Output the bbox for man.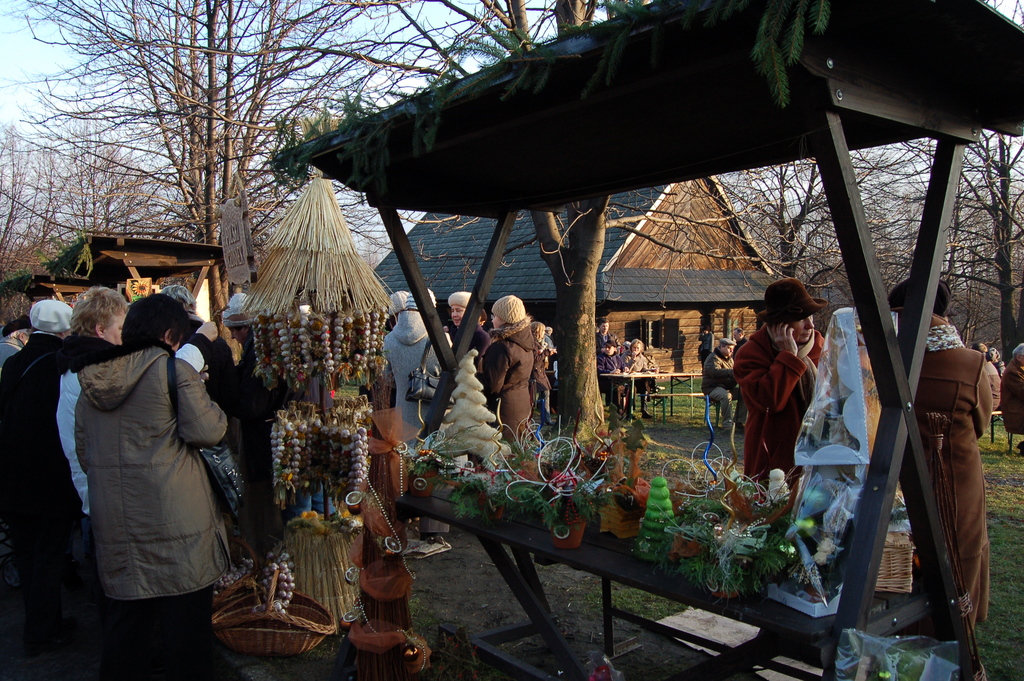
box=[43, 270, 249, 656].
